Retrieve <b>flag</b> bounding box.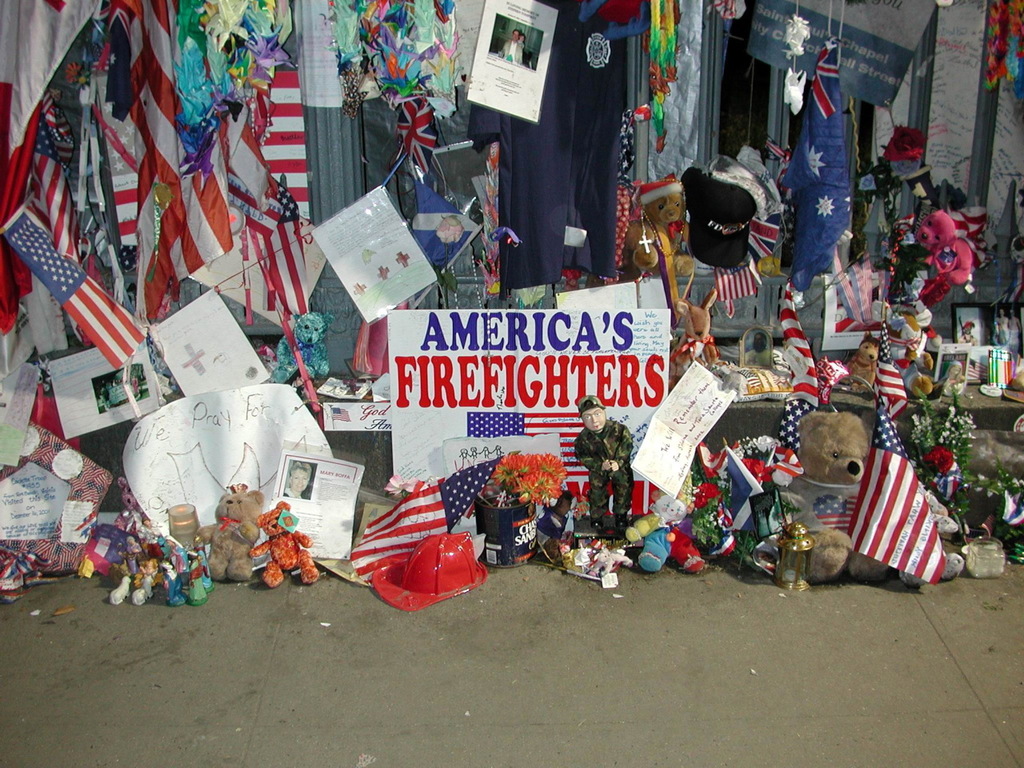
Bounding box: bbox=[839, 390, 954, 596].
